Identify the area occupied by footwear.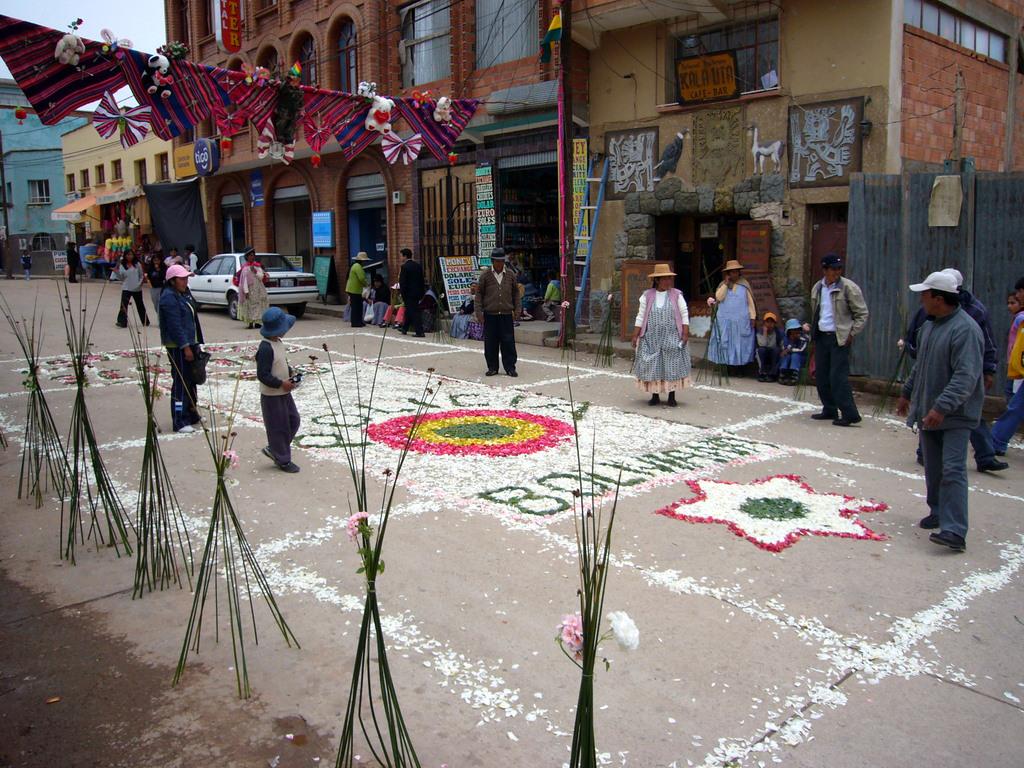
Area: (918,445,930,464).
